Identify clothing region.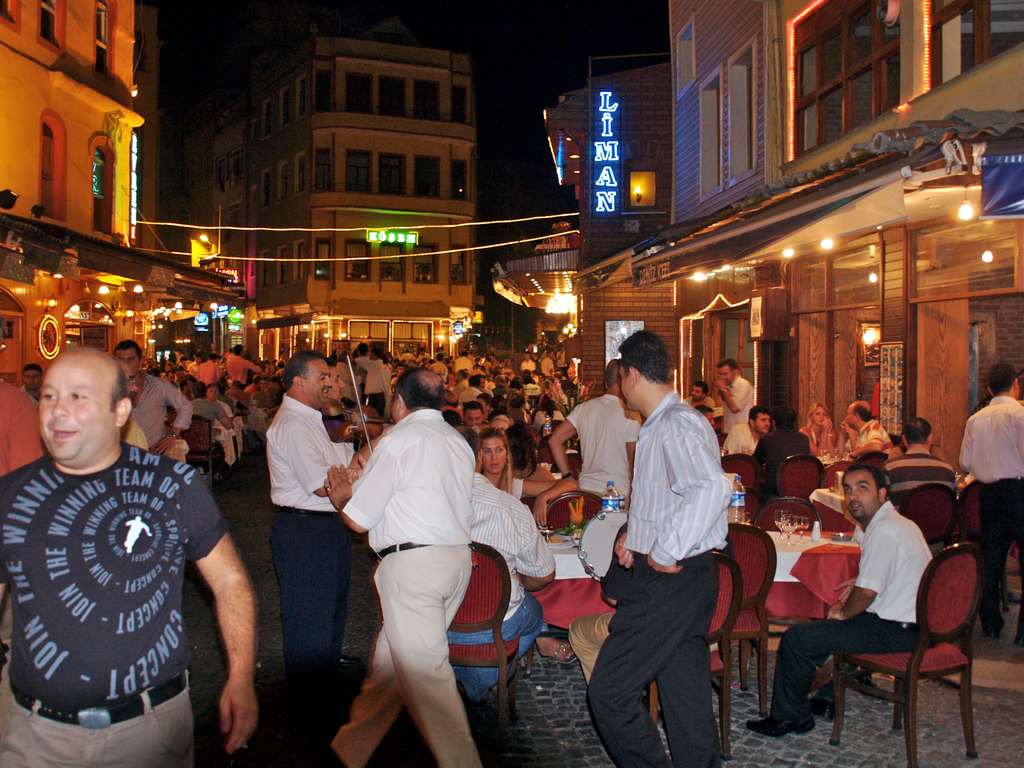
Region: (x1=563, y1=398, x2=642, y2=527).
